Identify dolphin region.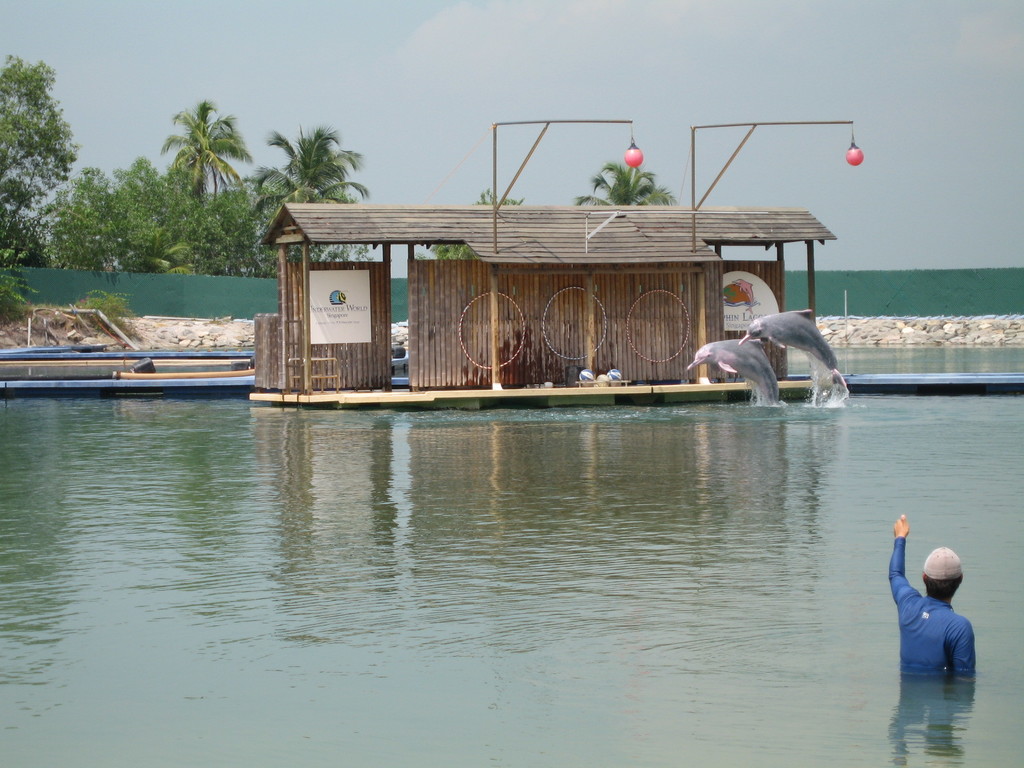
Region: (left=683, top=337, right=782, bottom=406).
